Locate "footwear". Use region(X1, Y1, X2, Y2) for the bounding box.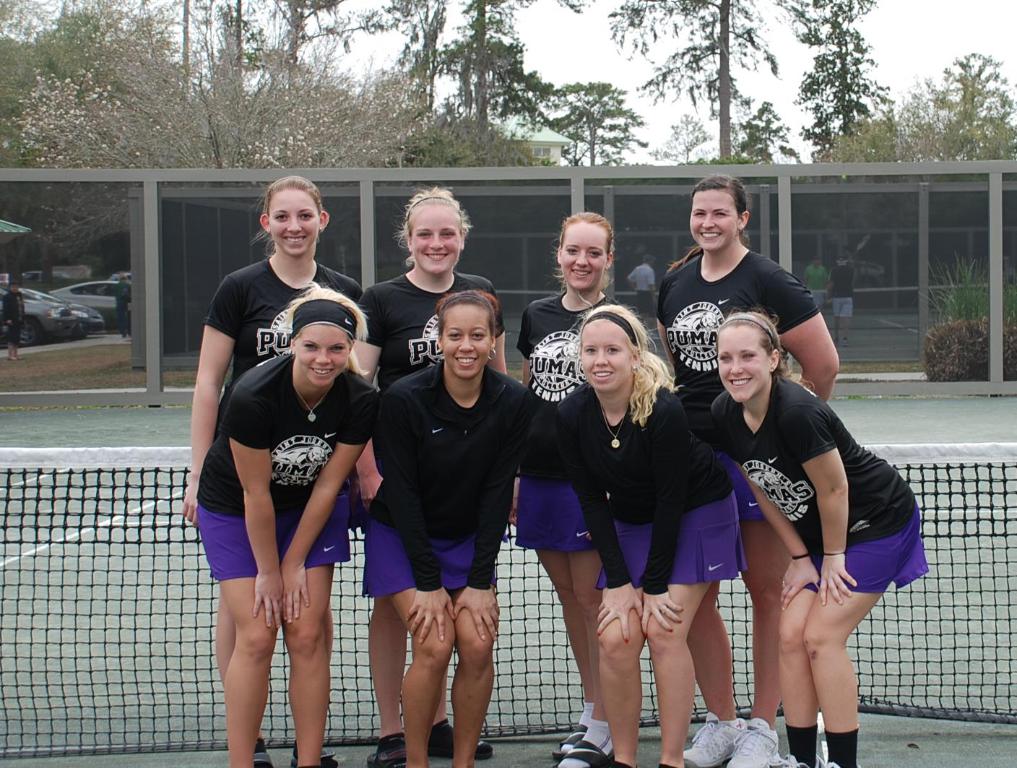
region(823, 745, 857, 767).
